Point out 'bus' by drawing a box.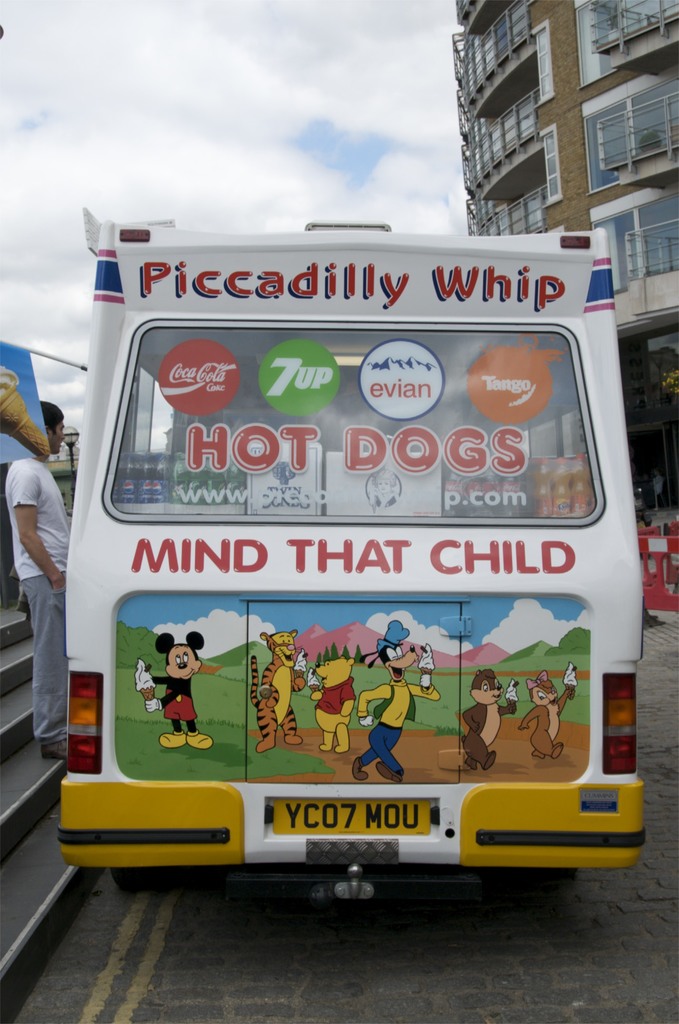
left=61, top=200, right=646, bottom=904.
